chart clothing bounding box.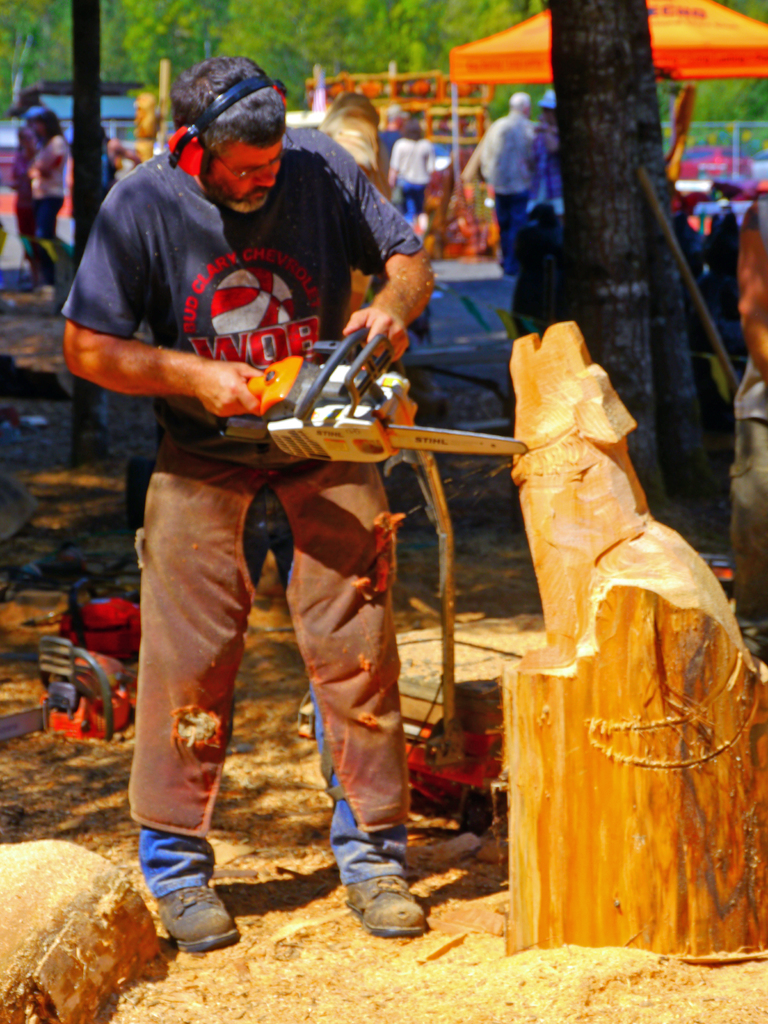
Charted: bbox(468, 105, 535, 246).
